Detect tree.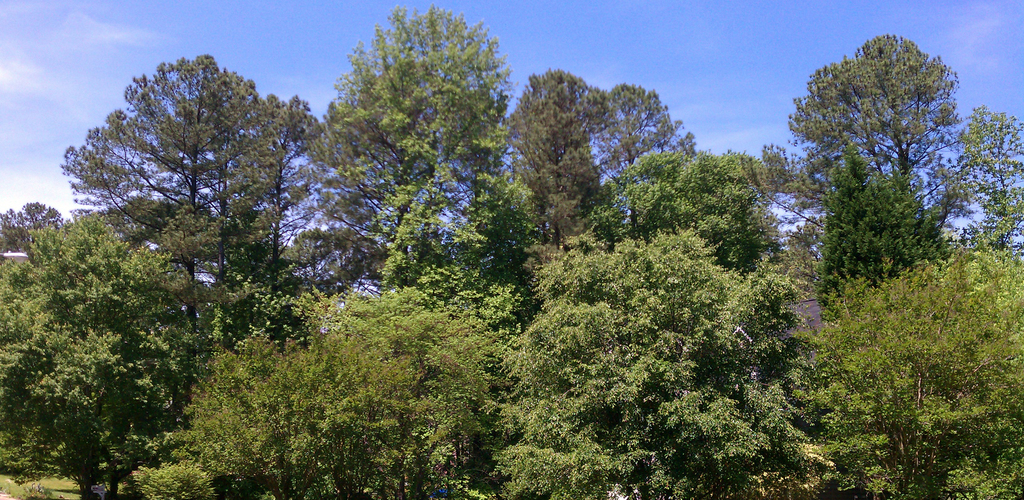
Detected at box(776, 25, 960, 181).
